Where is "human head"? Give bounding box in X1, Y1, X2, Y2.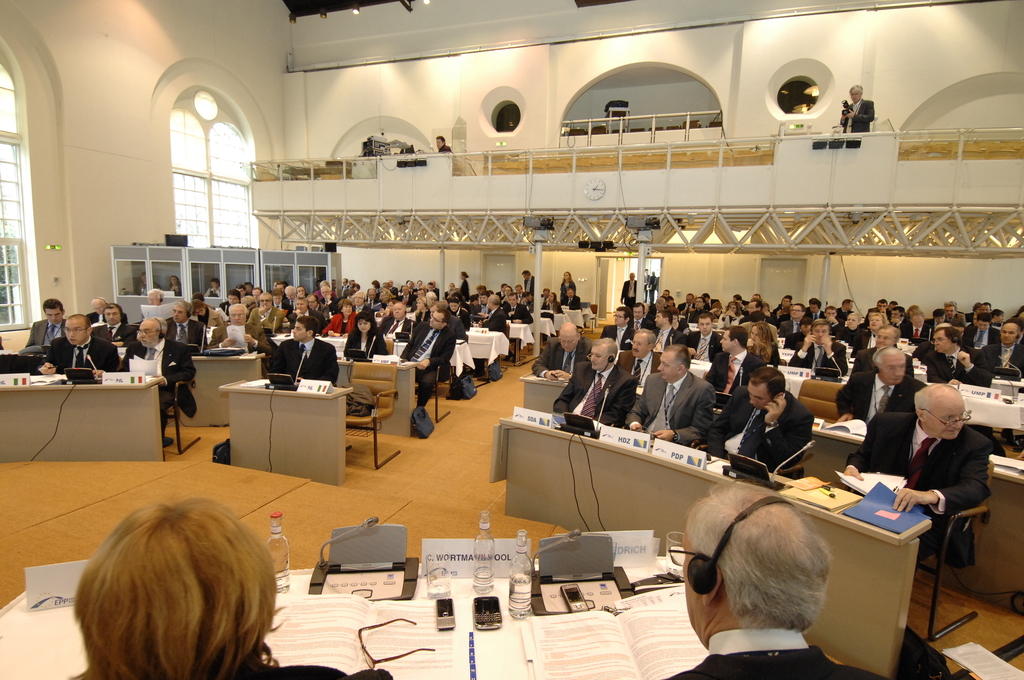
252, 286, 262, 299.
